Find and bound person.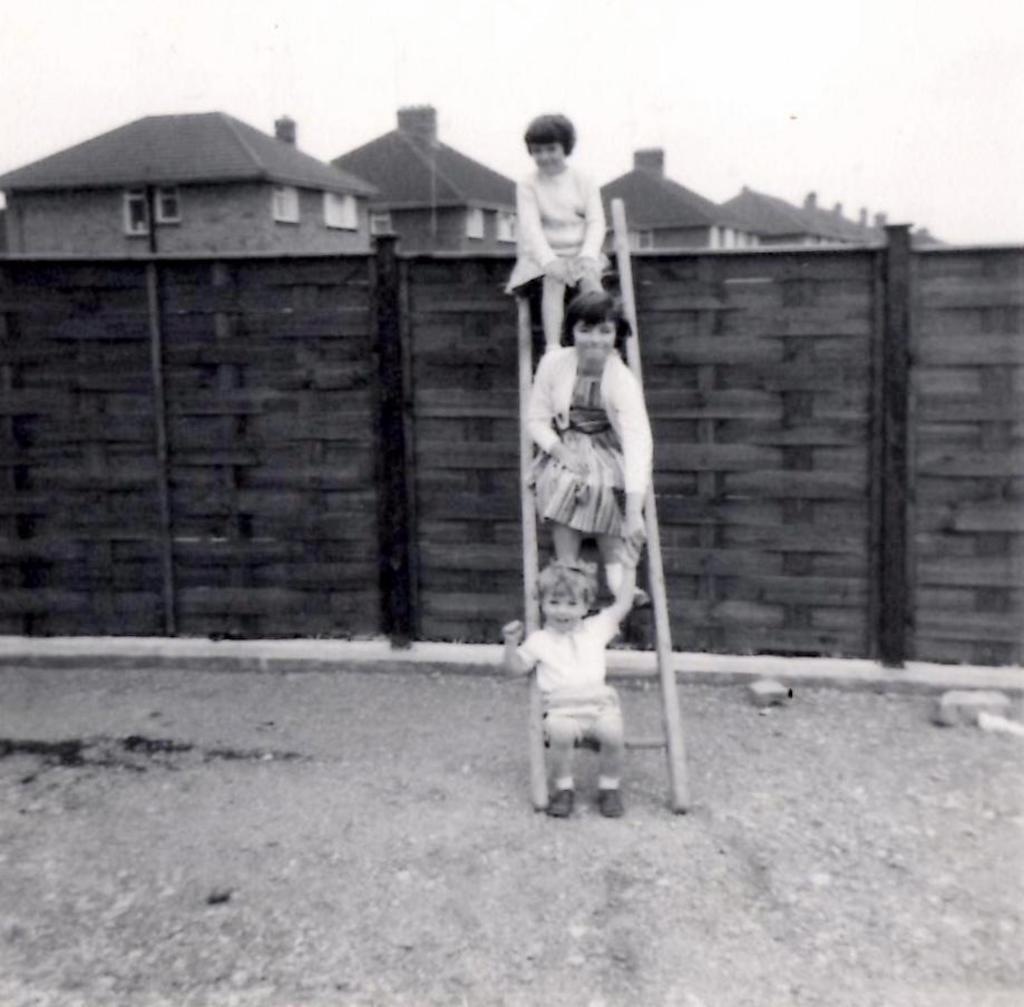
Bound: 524 299 651 608.
